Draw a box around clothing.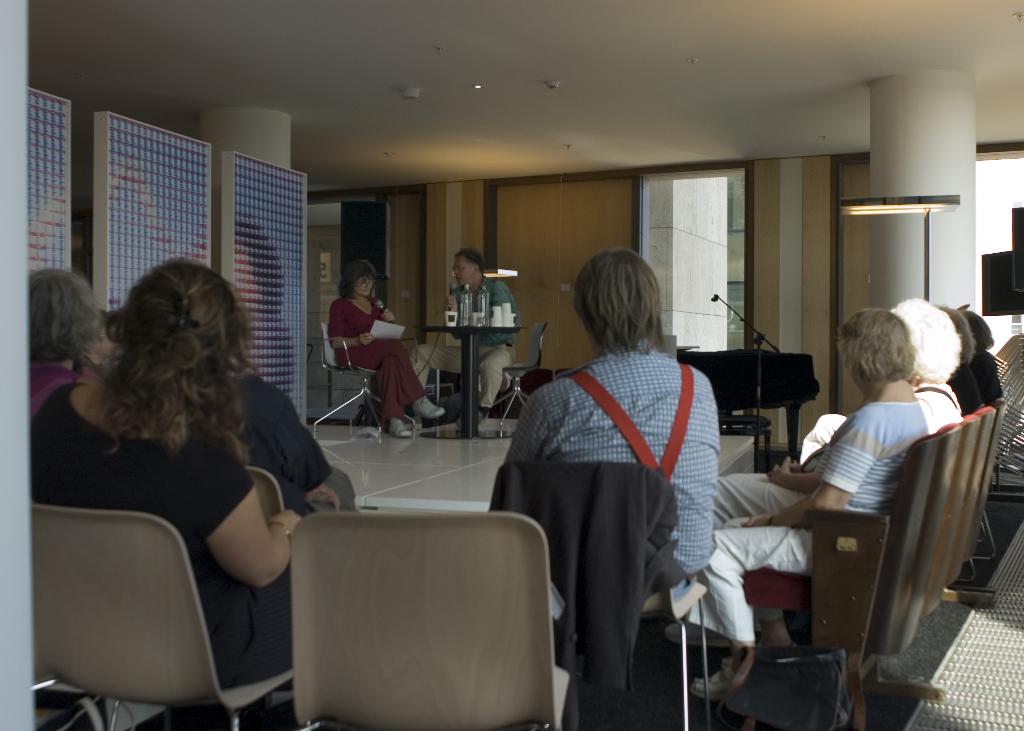
970:346:1007:402.
